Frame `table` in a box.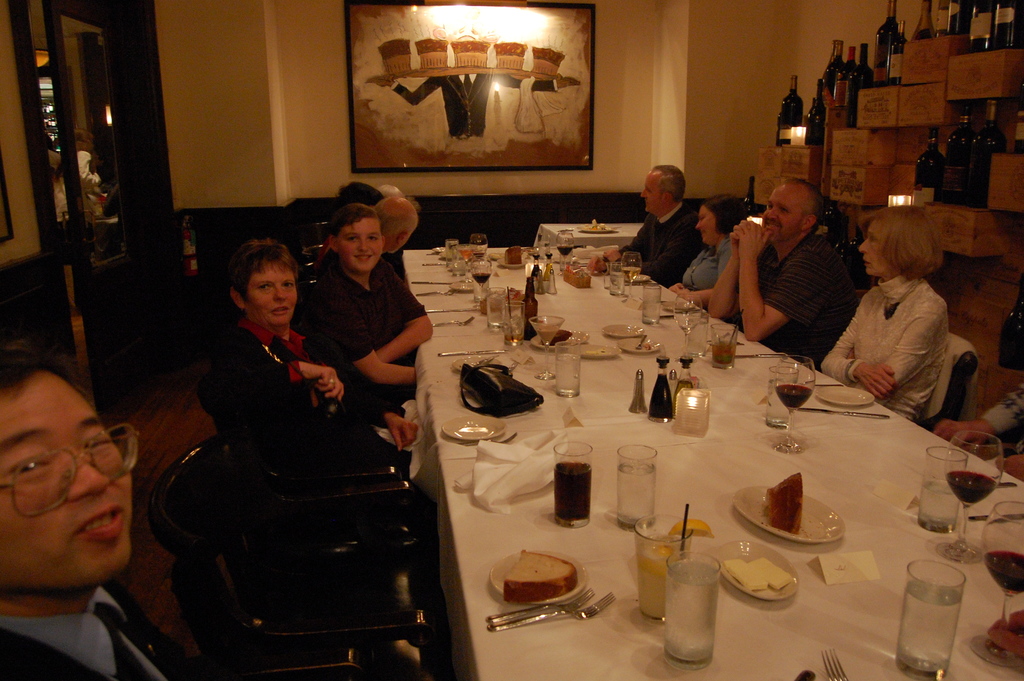
(x1=319, y1=278, x2=995, y2=680).
